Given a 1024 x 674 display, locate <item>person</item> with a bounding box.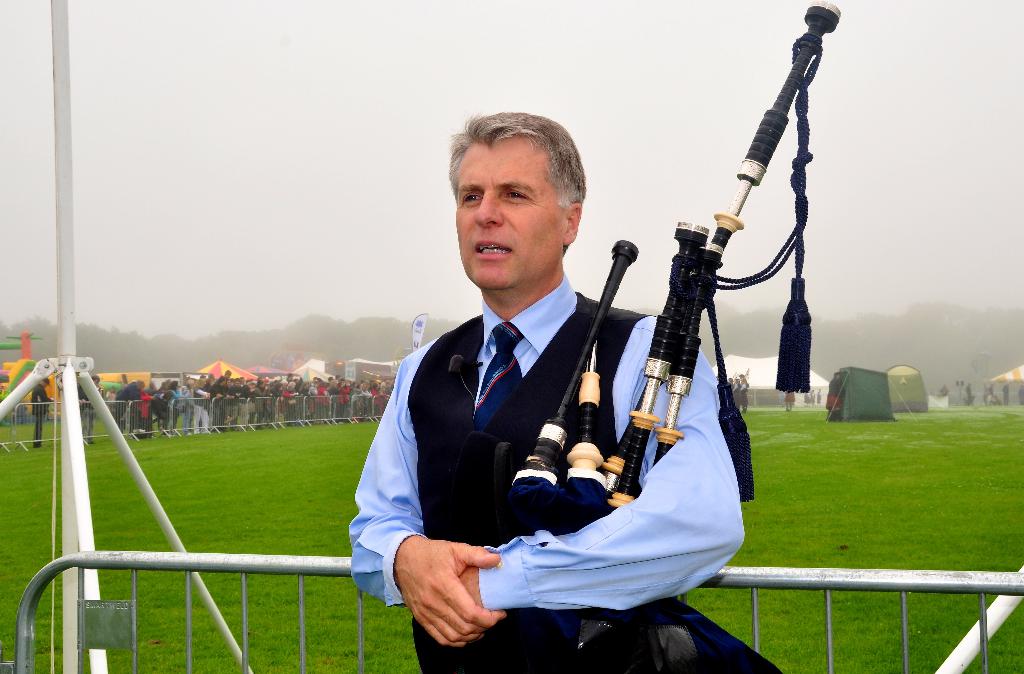
Located: 74:378:103:445.
